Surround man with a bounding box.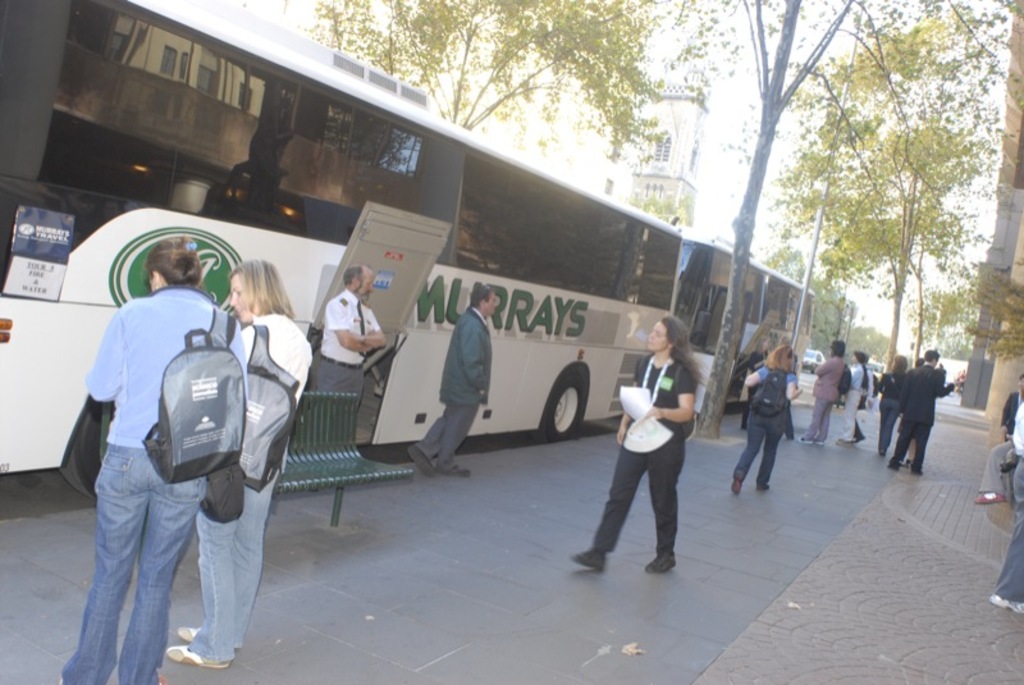
(406,284,504,476).
